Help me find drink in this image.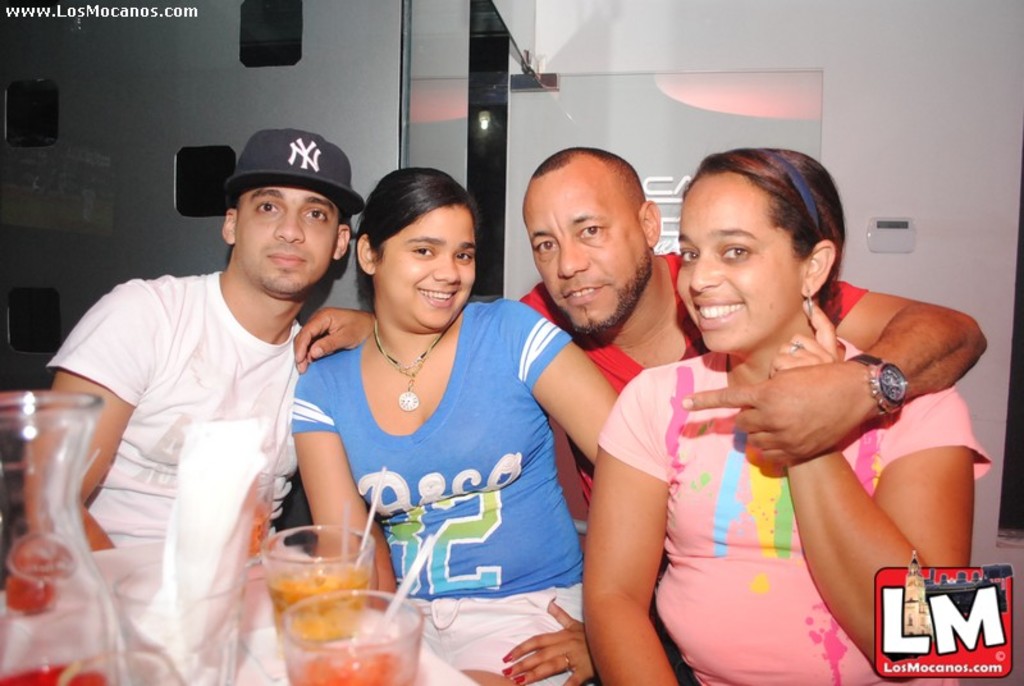
Found it: x1=288 y1=654 x2=407 y2=685.
